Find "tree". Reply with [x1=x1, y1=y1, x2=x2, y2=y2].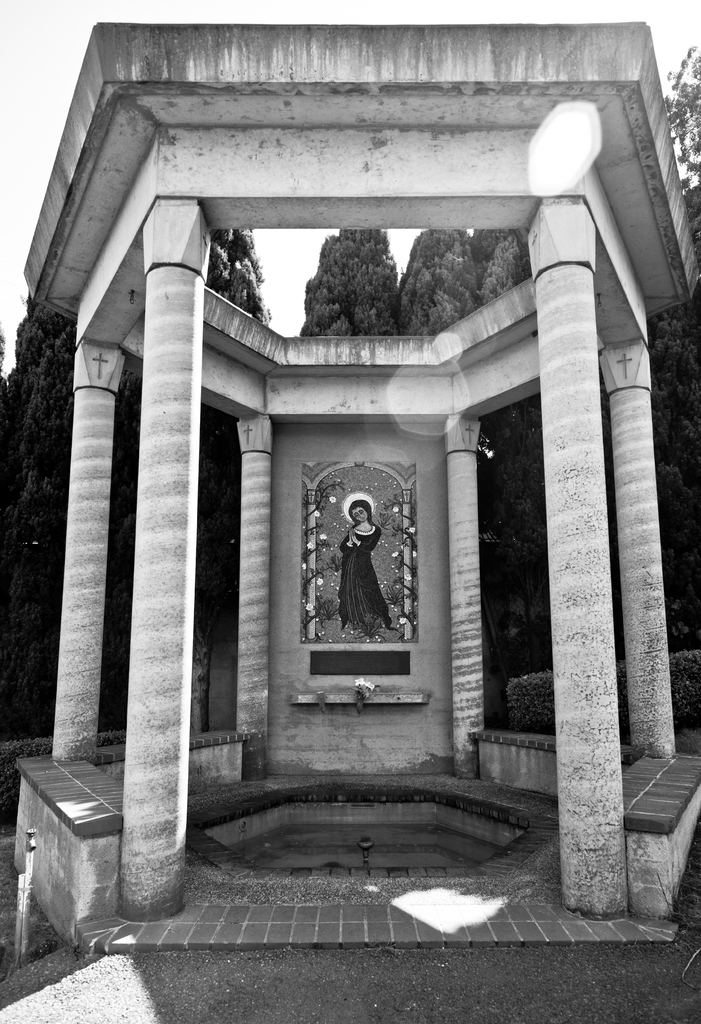
[x1=647, y1=44, x2=700, y2=644].
